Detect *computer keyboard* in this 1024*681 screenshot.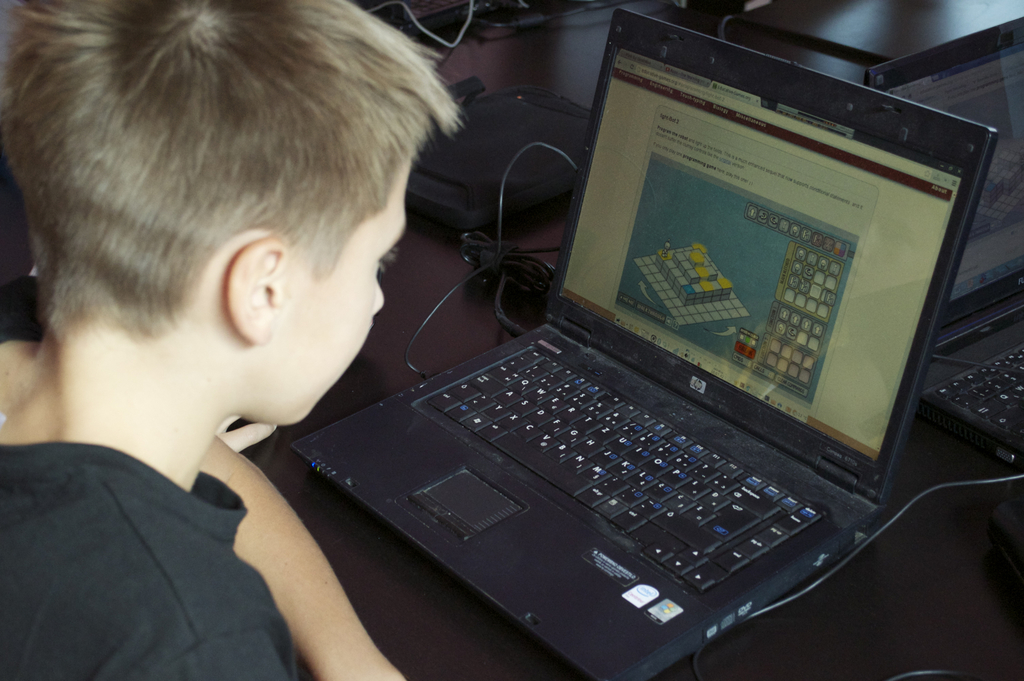
Detection: box(938, 345, 1023, 437).
